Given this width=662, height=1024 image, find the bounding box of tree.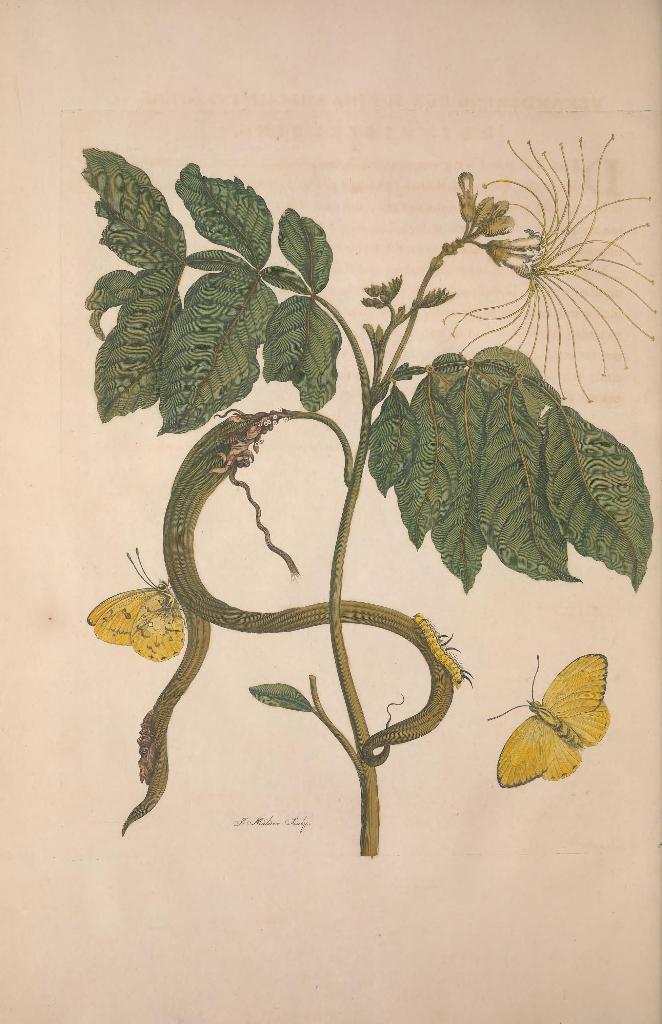
bbox=(79, 131, 661, 855).
